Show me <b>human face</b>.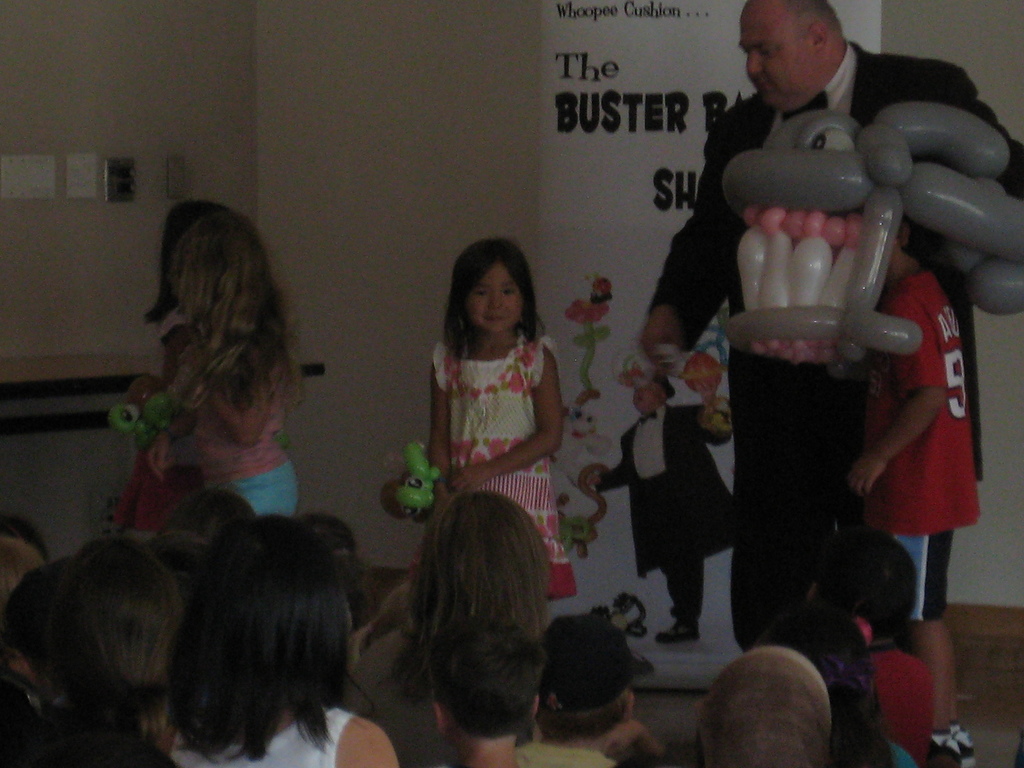
<b>human face</b> is here: (633,380,657,413).
